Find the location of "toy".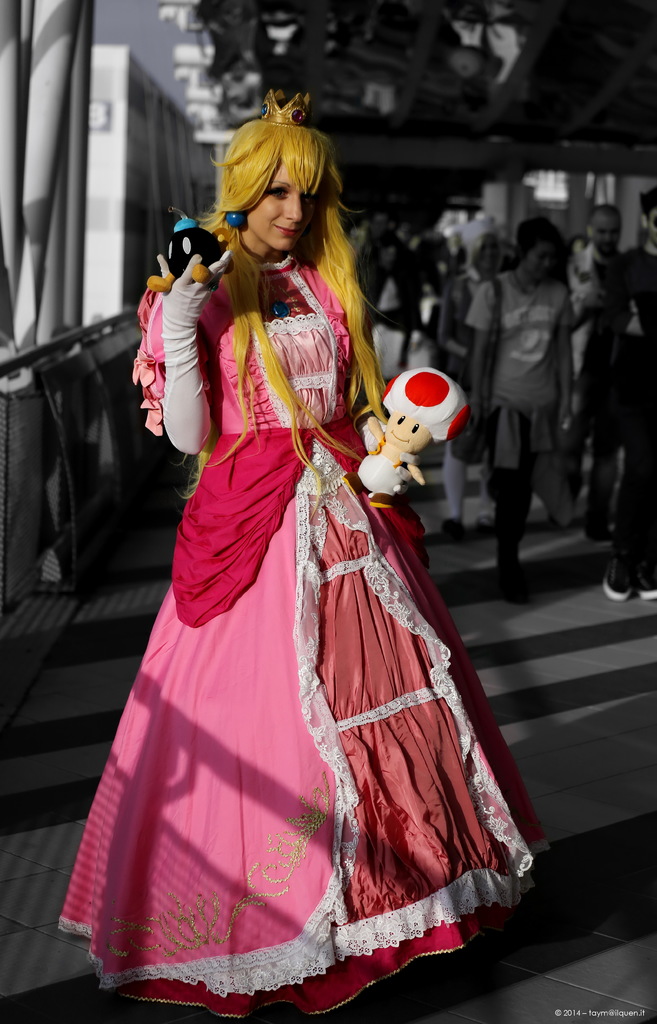
Location: pyautogui.locateOnScreen(354, 371, 491, 505).
